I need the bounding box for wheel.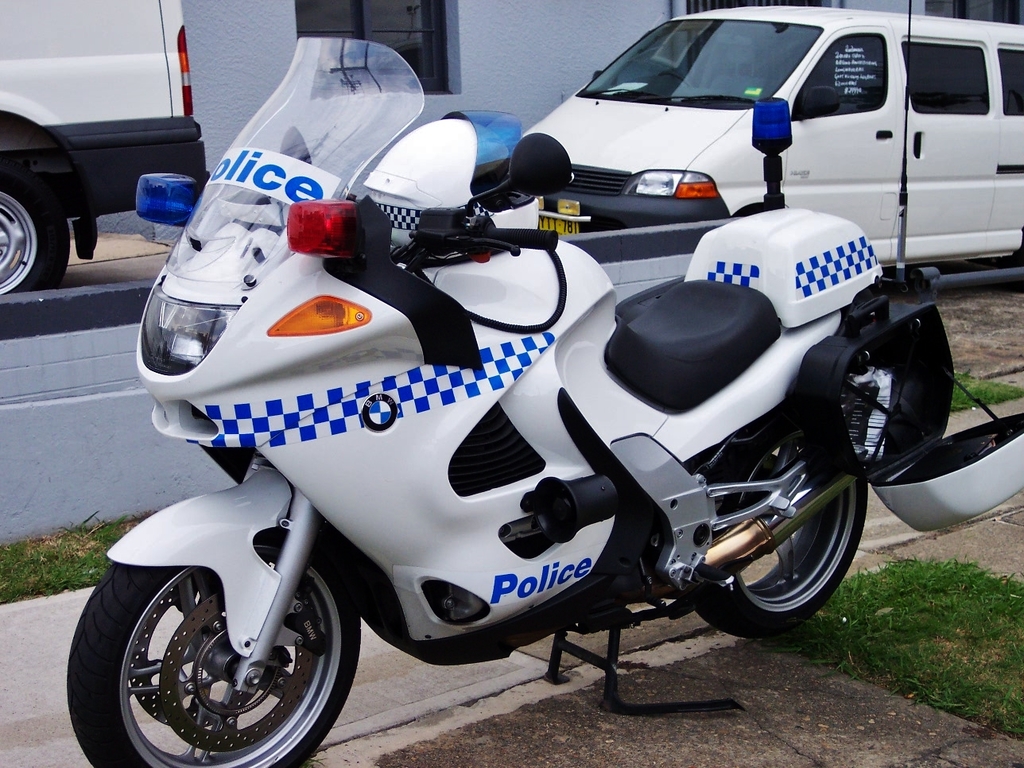
Here it is: box(76, 557, 363, 755).
